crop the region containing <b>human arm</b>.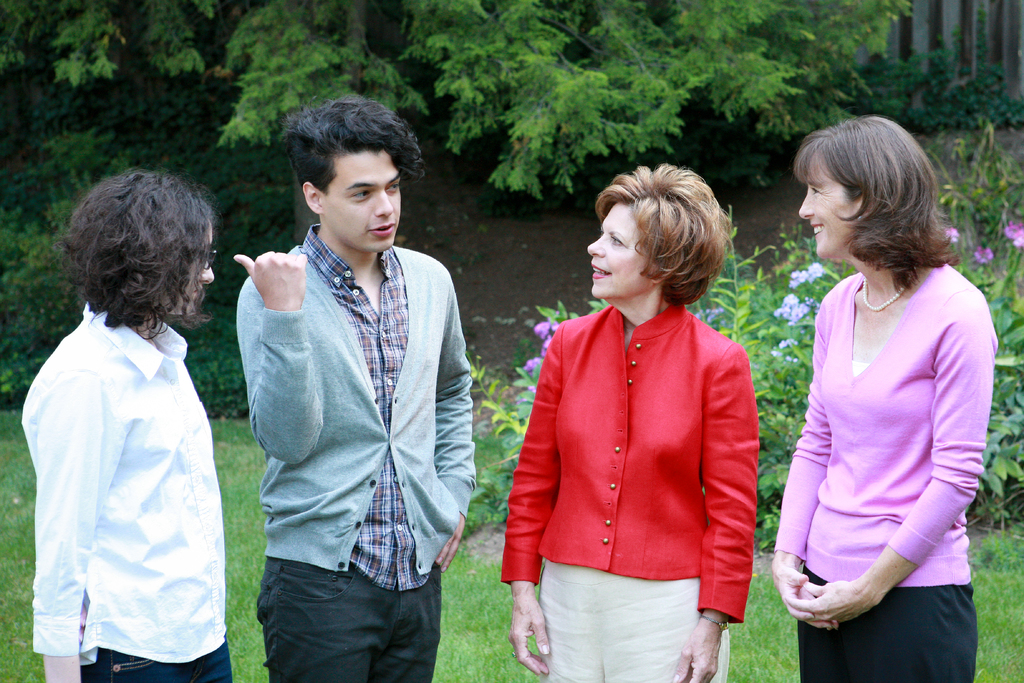
Crop region: 231,249,323,467.
